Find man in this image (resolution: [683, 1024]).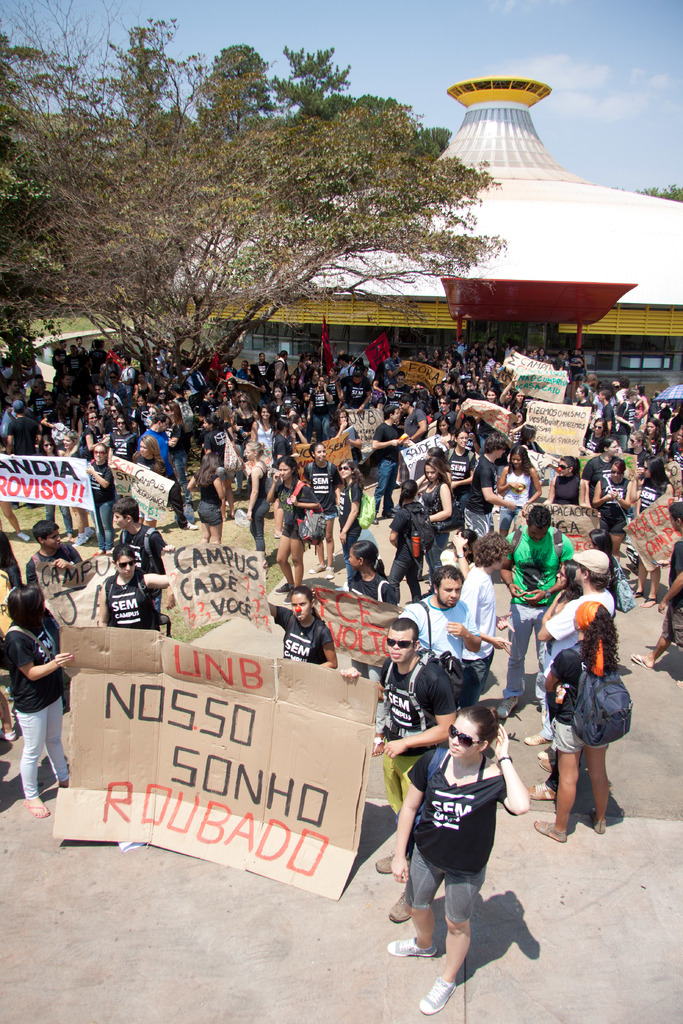
box(373, 618, 458, 875).
